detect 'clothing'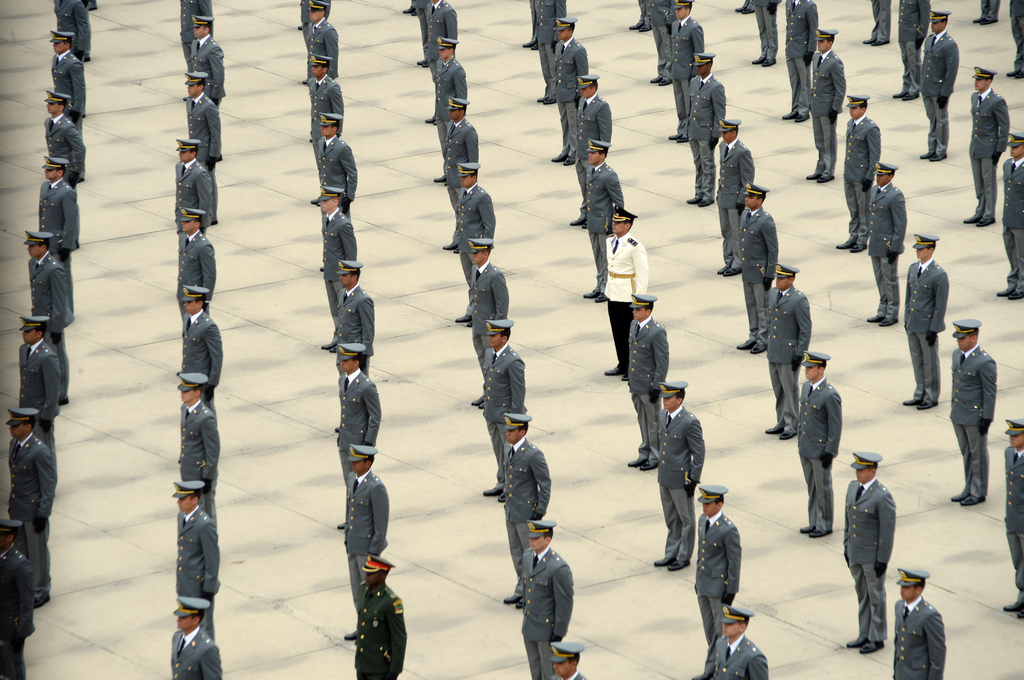
576/93/611/218
